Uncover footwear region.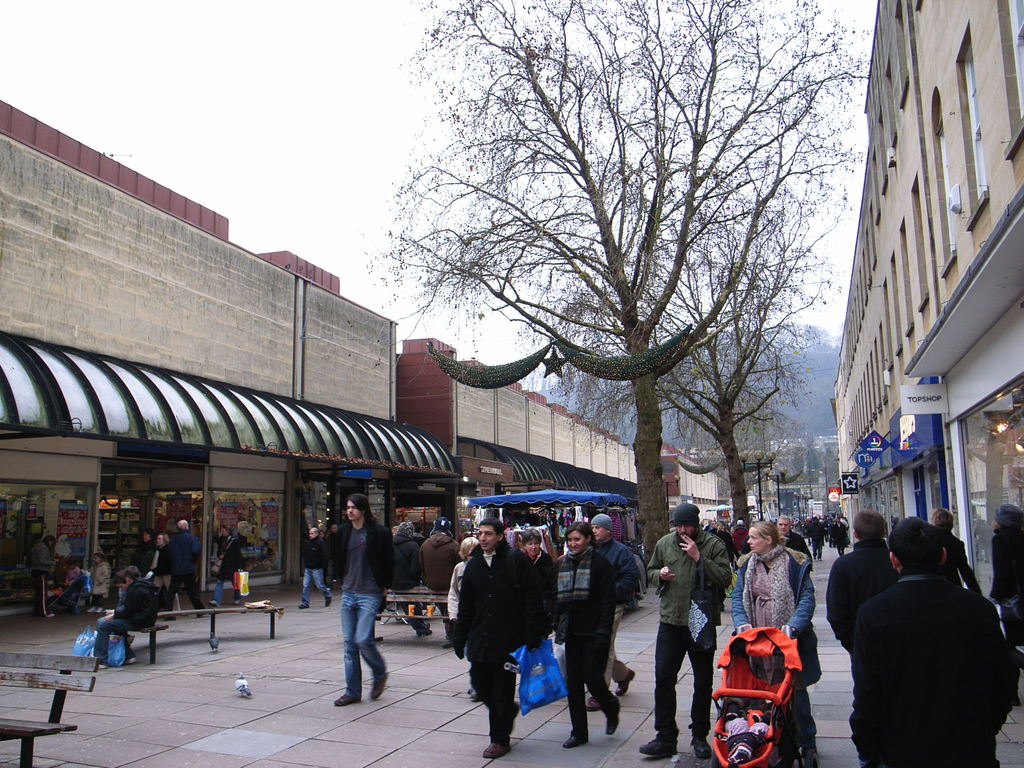
Uncovered: [96, 662, 108, 670].
